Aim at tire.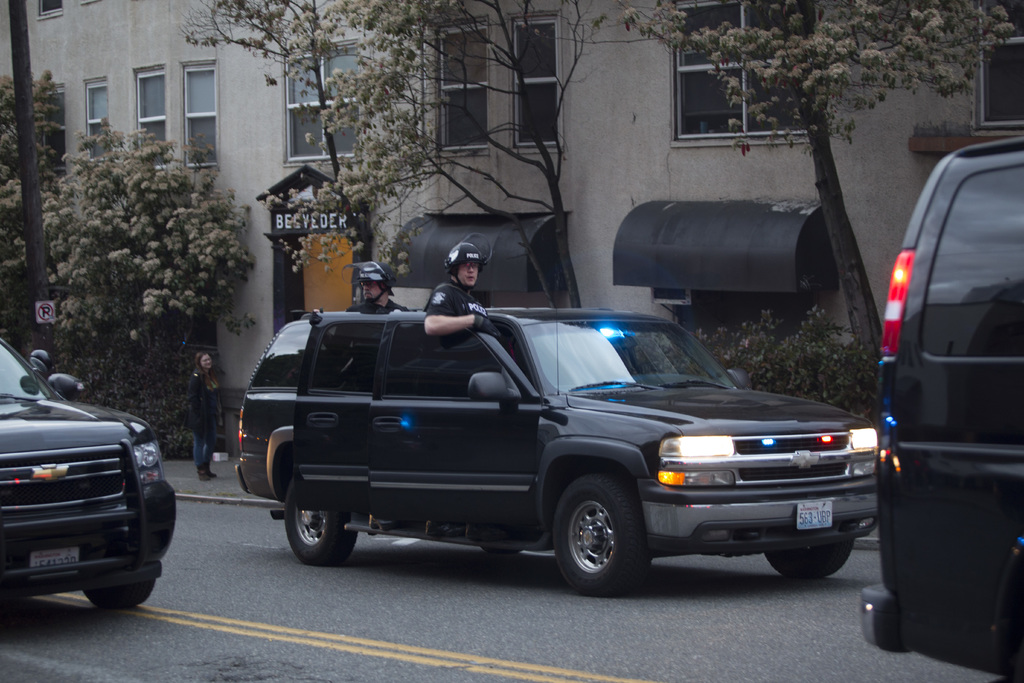
Aimed at <bbox>764, 537, 852, 580</bbox>.
